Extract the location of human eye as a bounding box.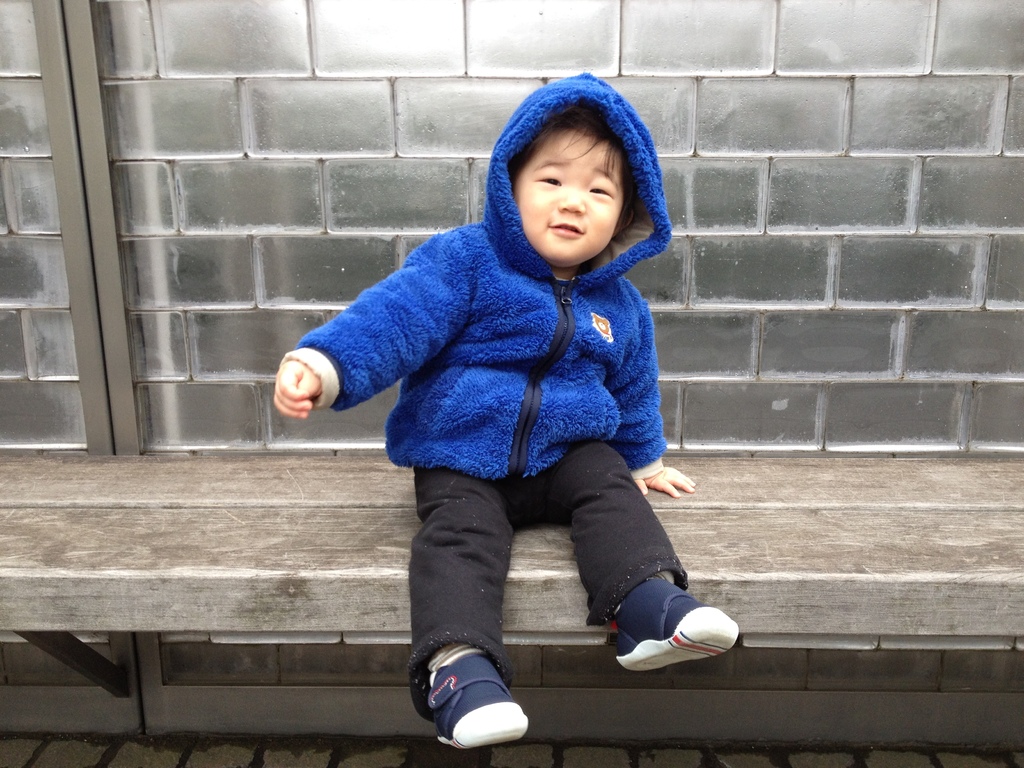
box(584, 177, 614, 200).
